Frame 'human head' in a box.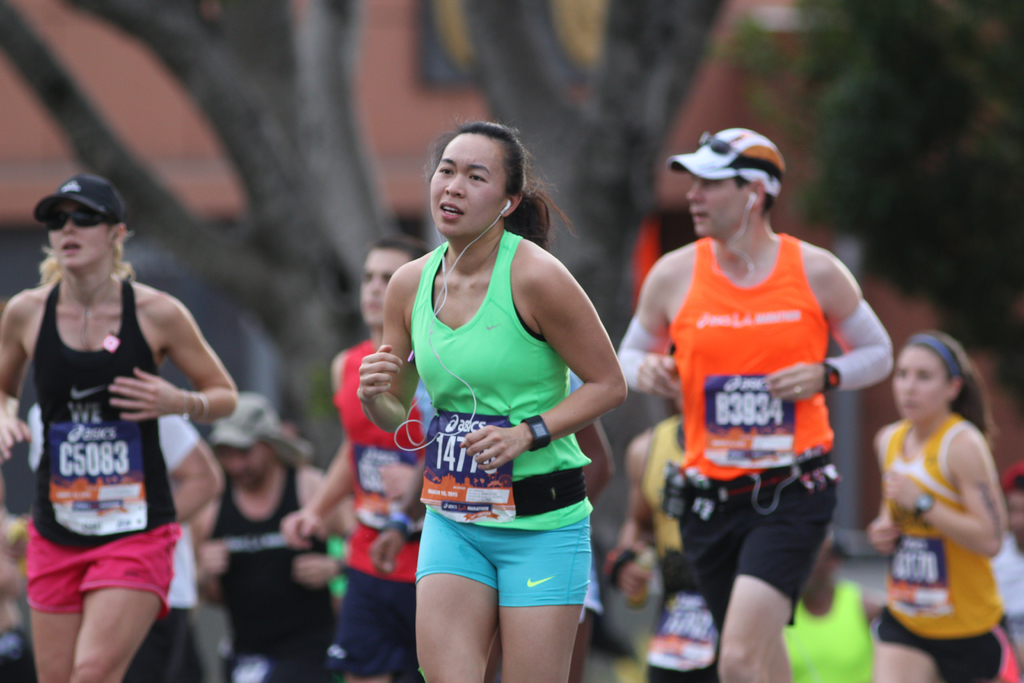
box=[359, 236, 428, 329].
